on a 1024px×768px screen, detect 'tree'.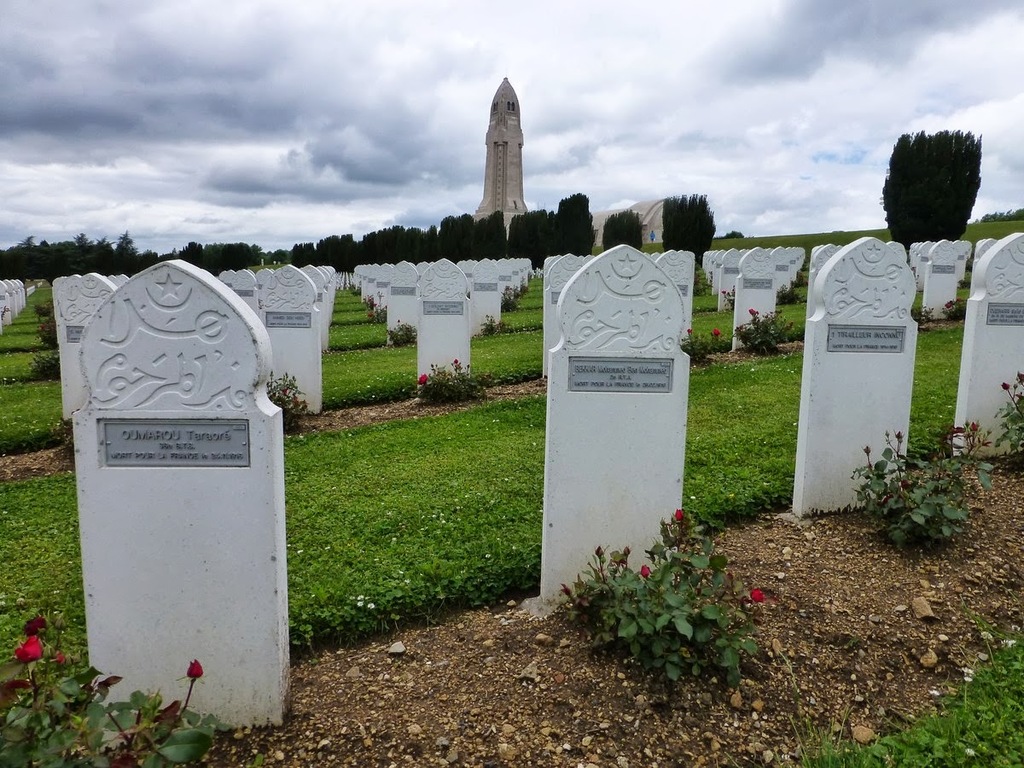
(x1=165, y1=237, x2=258, y2=280).
